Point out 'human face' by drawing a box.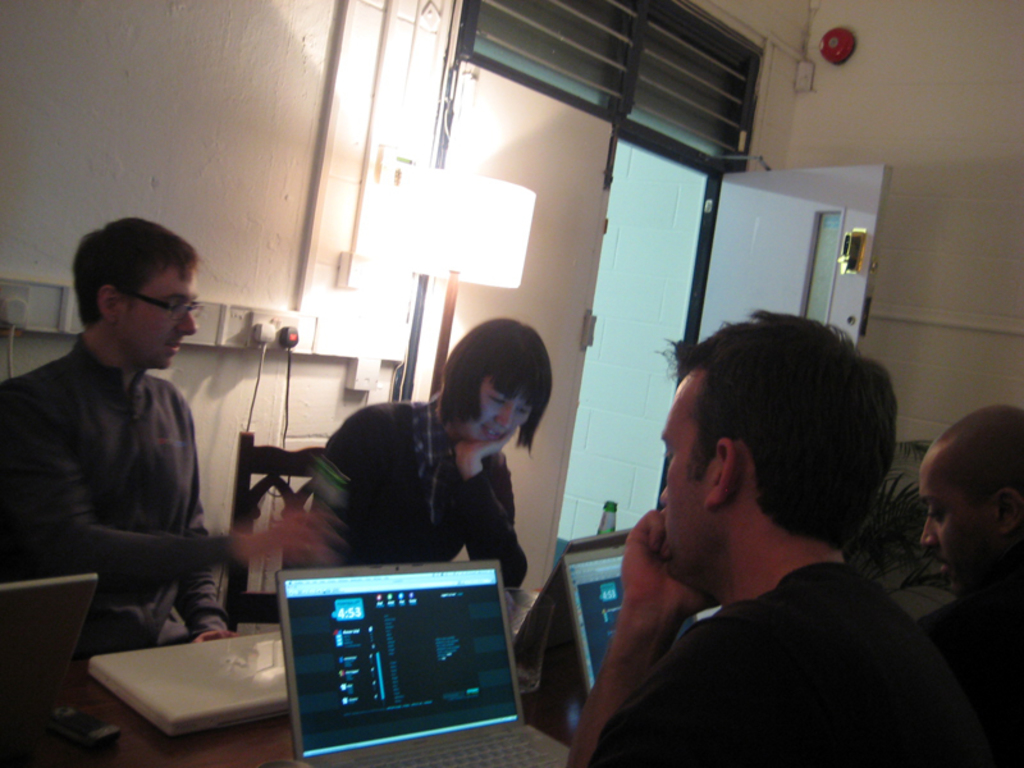
region(115, 266, 198, 371).
